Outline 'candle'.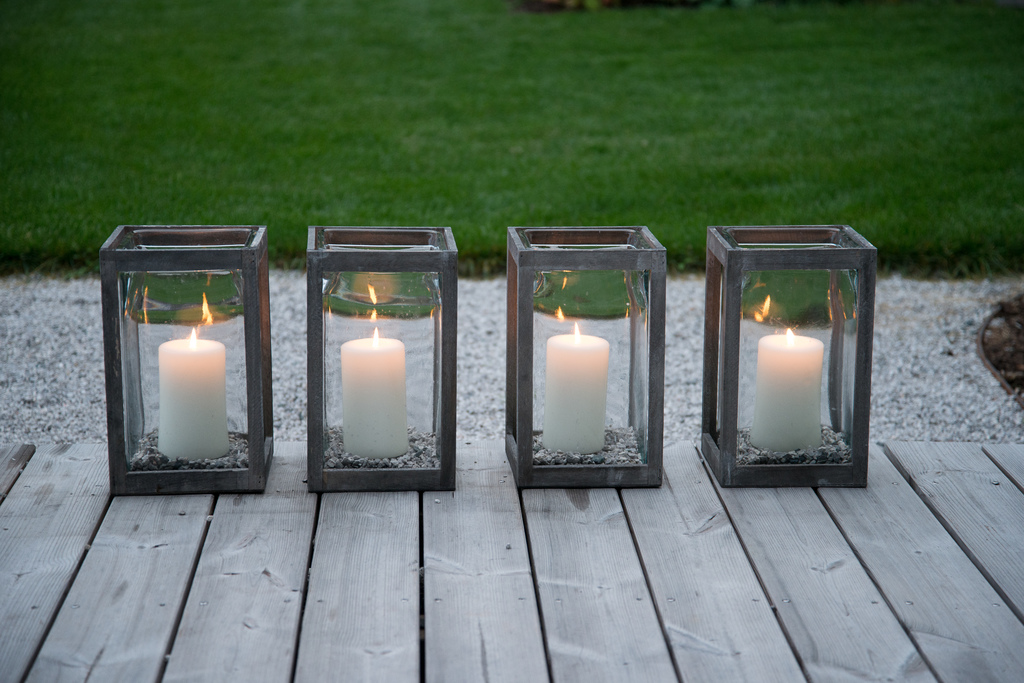
Outline: detection(545, 322, 612, 451).
